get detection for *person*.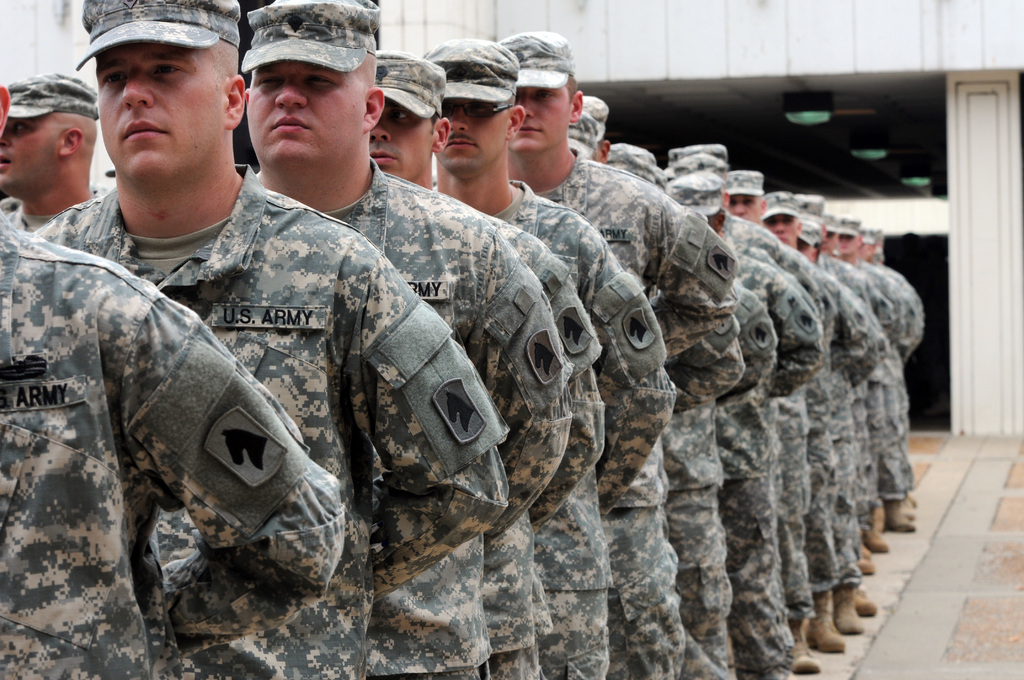
Detection: {"left": 810, "top": 171, "right": 874, "bottom": 662}.
